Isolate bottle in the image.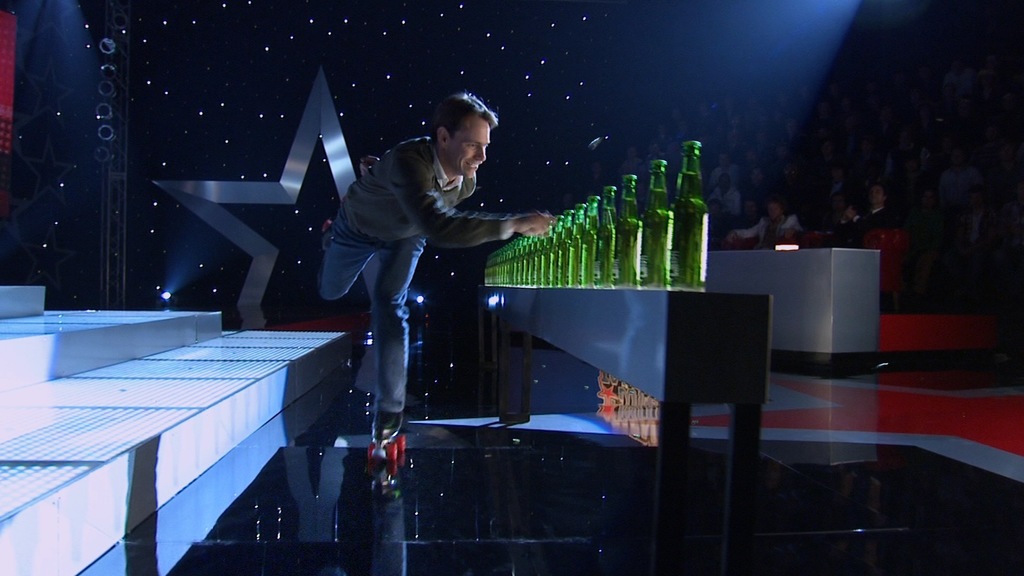
Isolated region: bbox=(641, 160, 674, 287).
